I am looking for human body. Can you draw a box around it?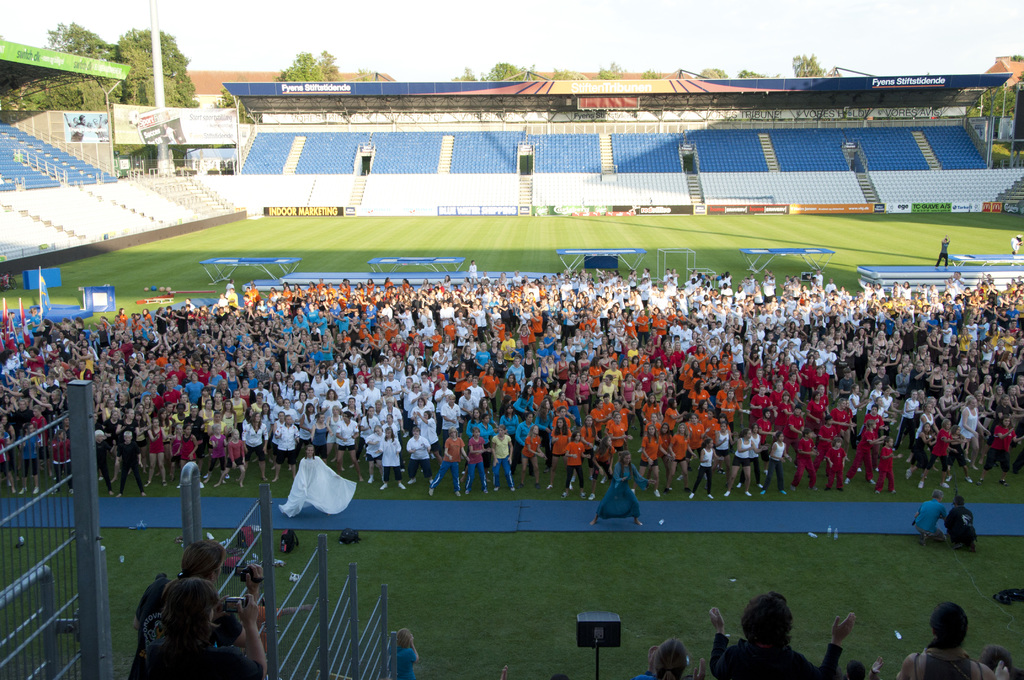
Sure, the bounding box is locate(865, 305, 875, 314).
